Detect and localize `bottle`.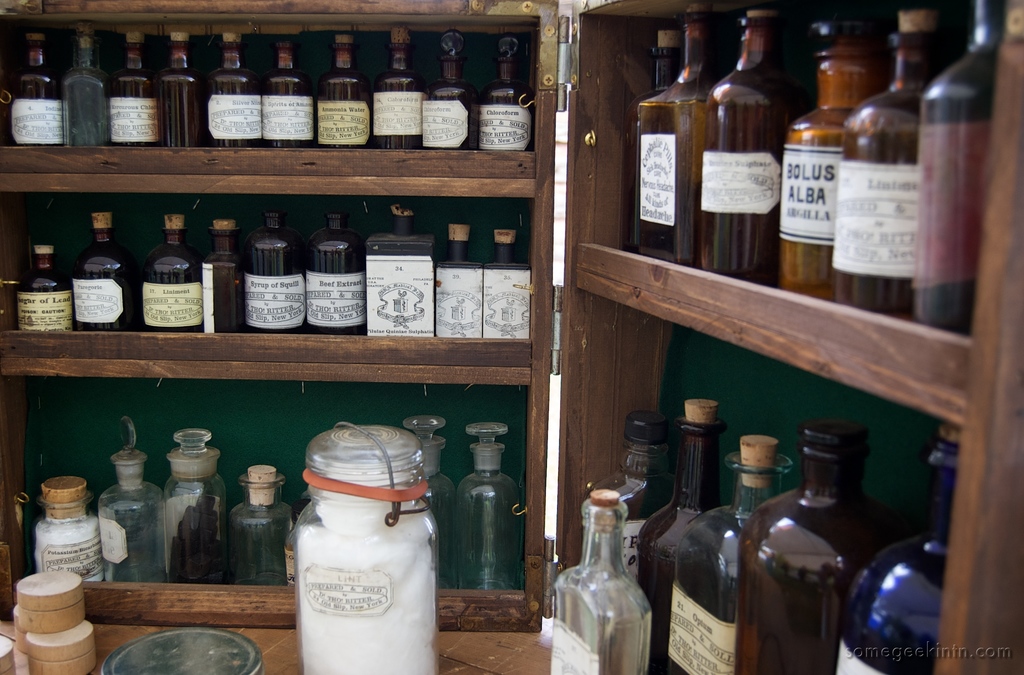
Localized at [204, 25, 257, 147].
